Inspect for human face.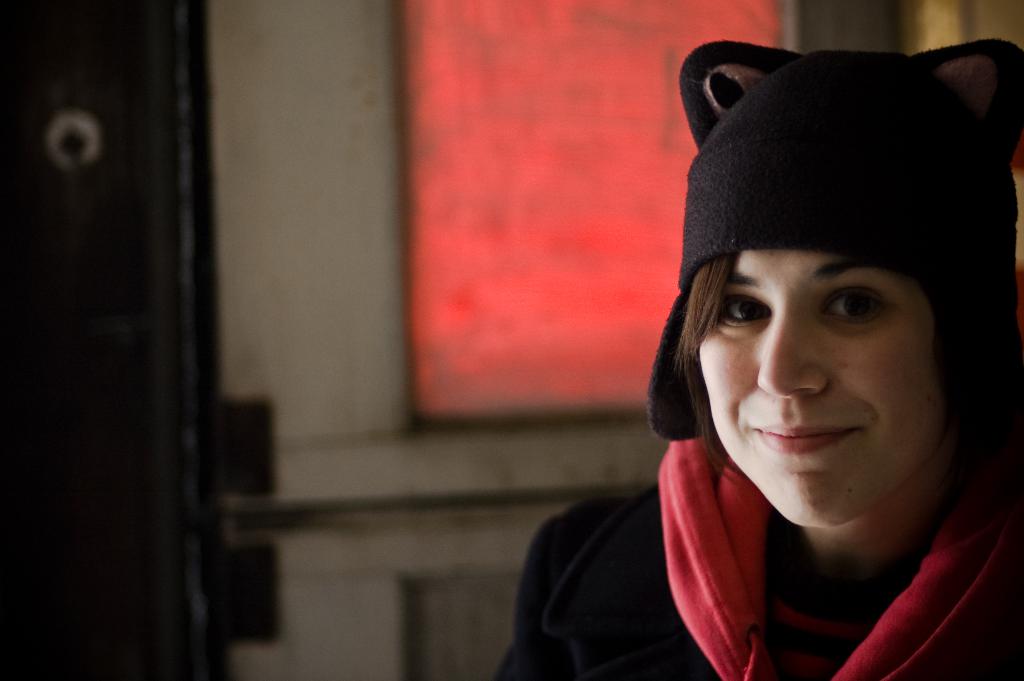
Inspection: [689,250,943,529].
